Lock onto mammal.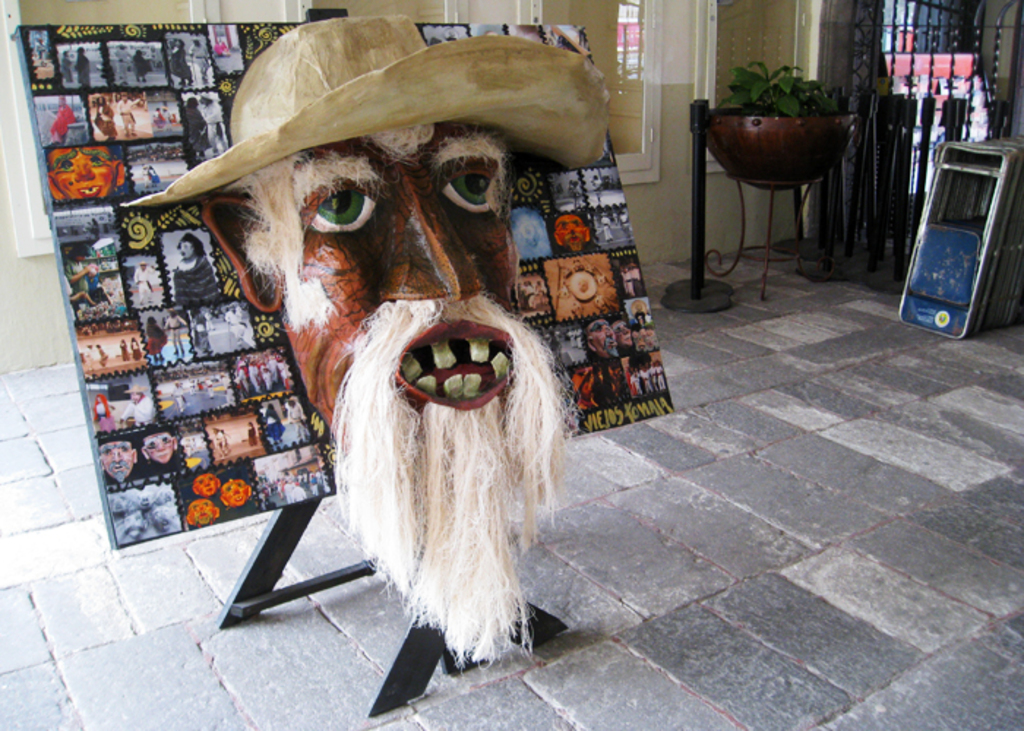
Locked: (x1=225, y1=301, x2=238, y2=344).
